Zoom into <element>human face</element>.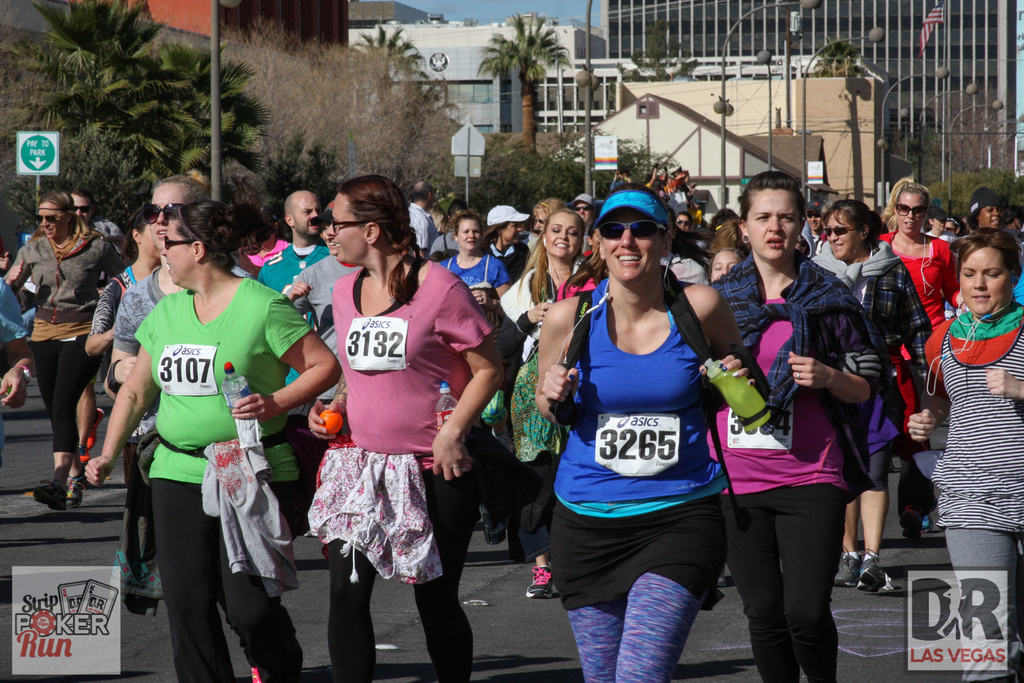
Zoom target: rect(712, 247, 739, 281).
